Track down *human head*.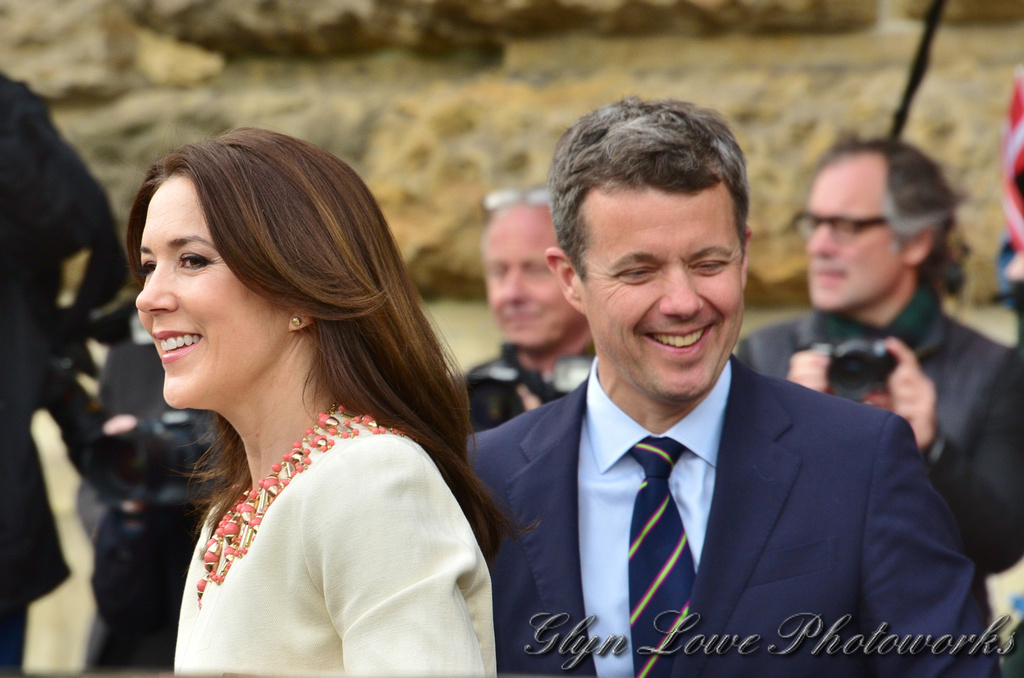
Tracked to box=[478, 185, 584, 348].
